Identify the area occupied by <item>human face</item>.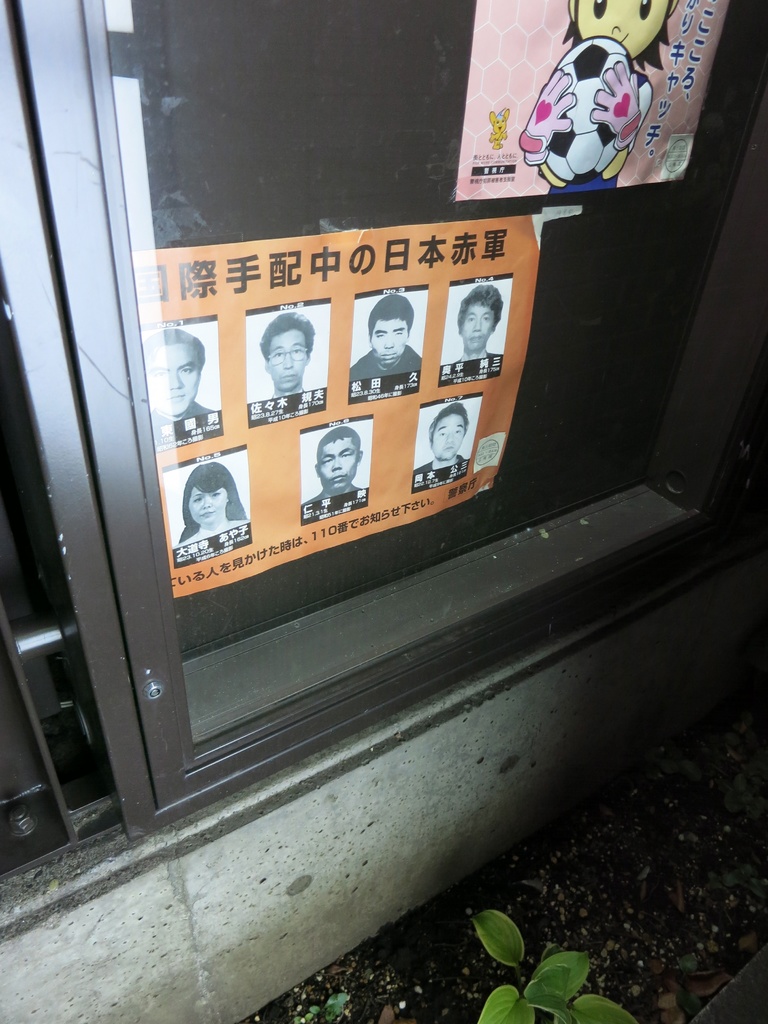
Area: rect(164, 348, 205, 414).
